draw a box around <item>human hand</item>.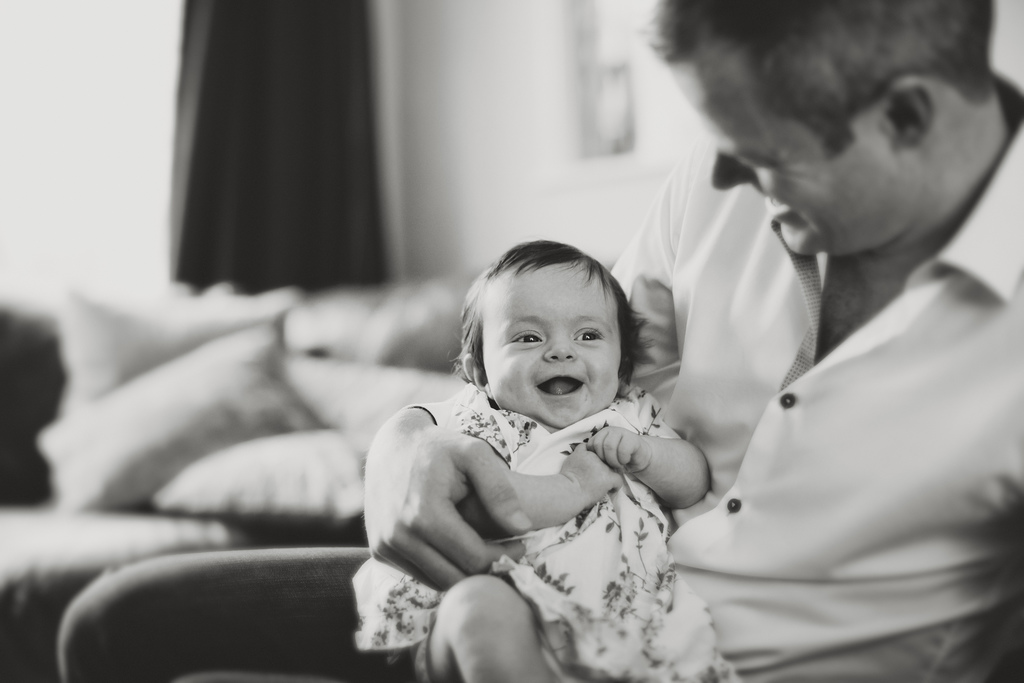
374:401:536:607.
